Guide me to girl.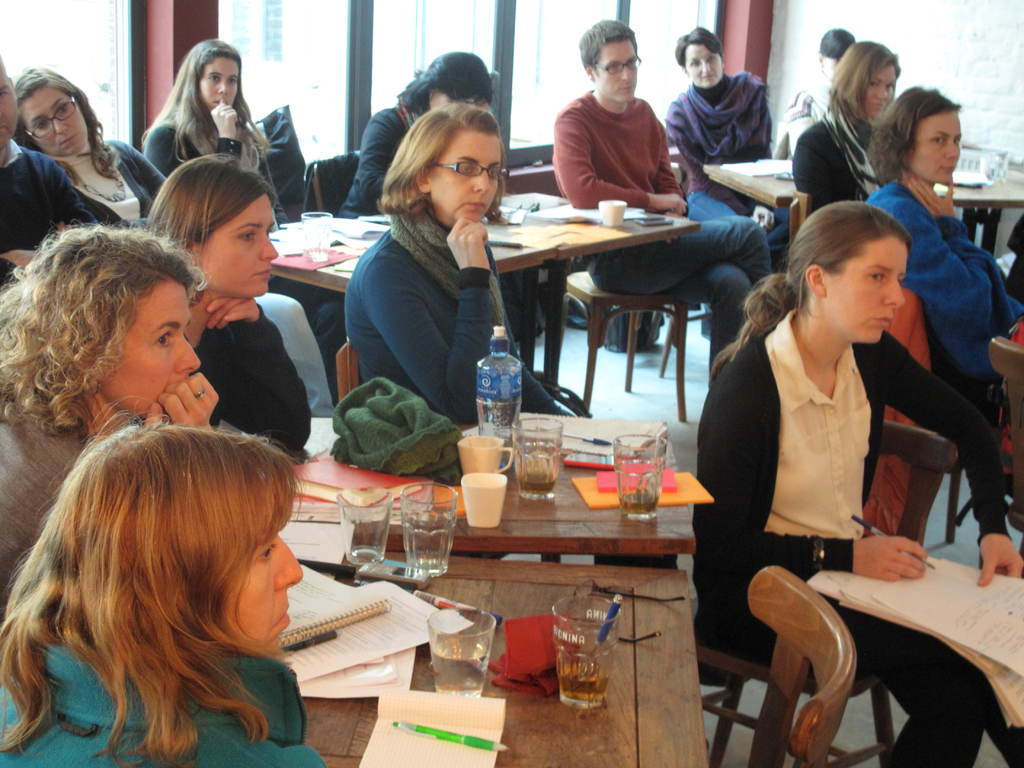
Guidance: 8/58/175/237.
